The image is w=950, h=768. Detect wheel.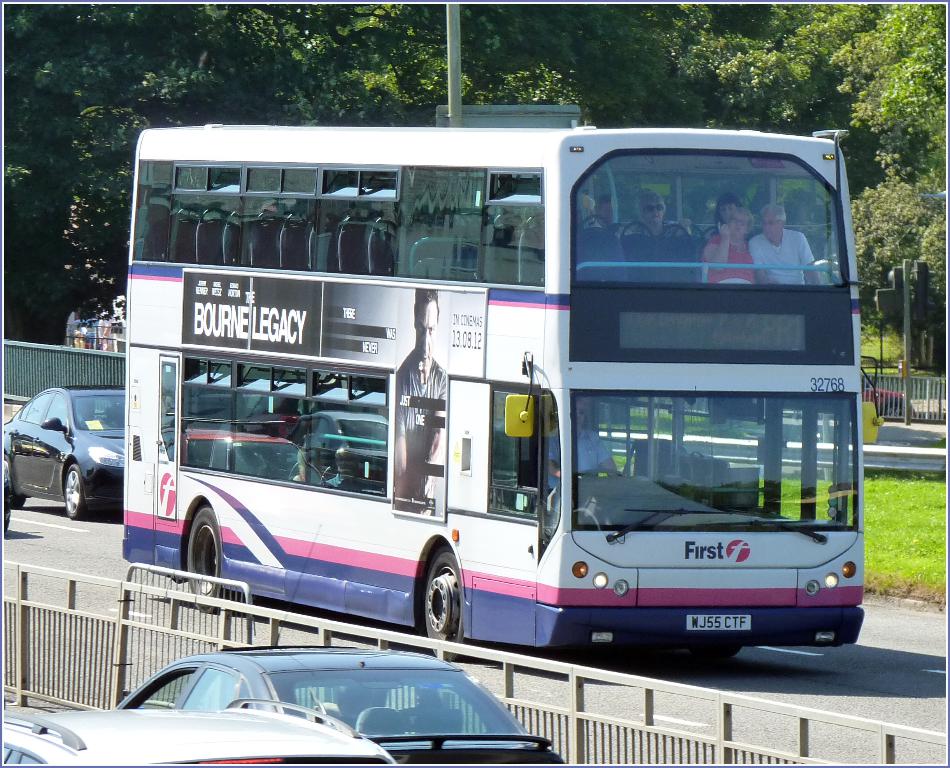
Detection: [left=63, top=459, right=93, bottom=521].
